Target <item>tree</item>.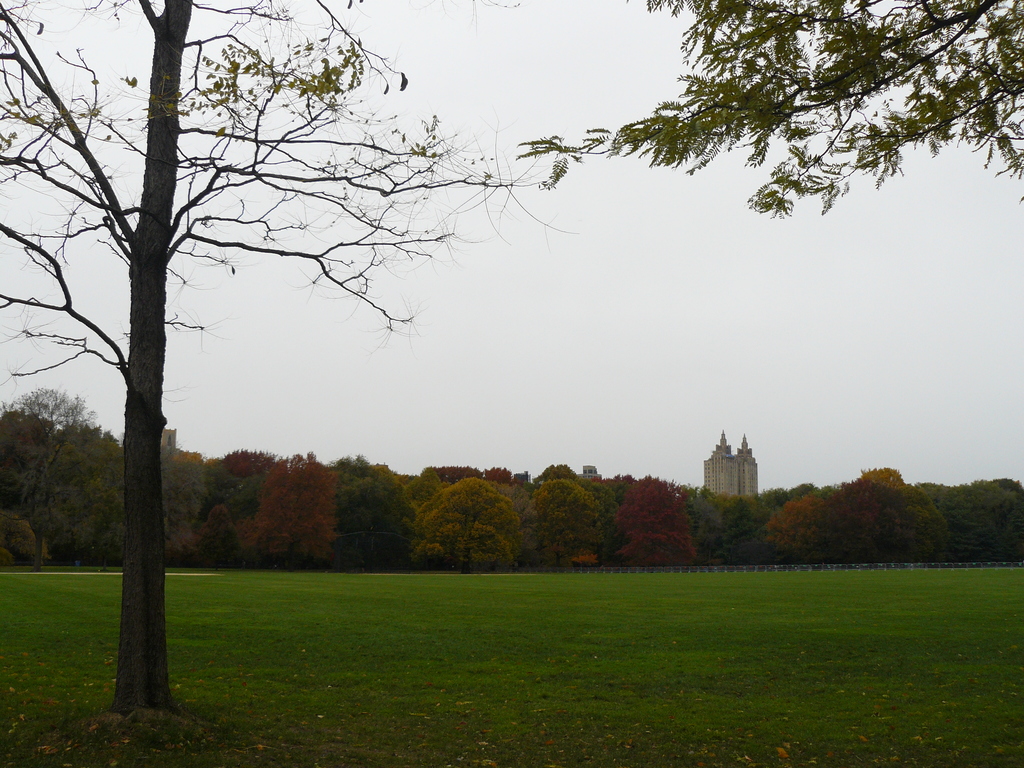
Target region: (left=0, top=0, right=579, bottom=718).
